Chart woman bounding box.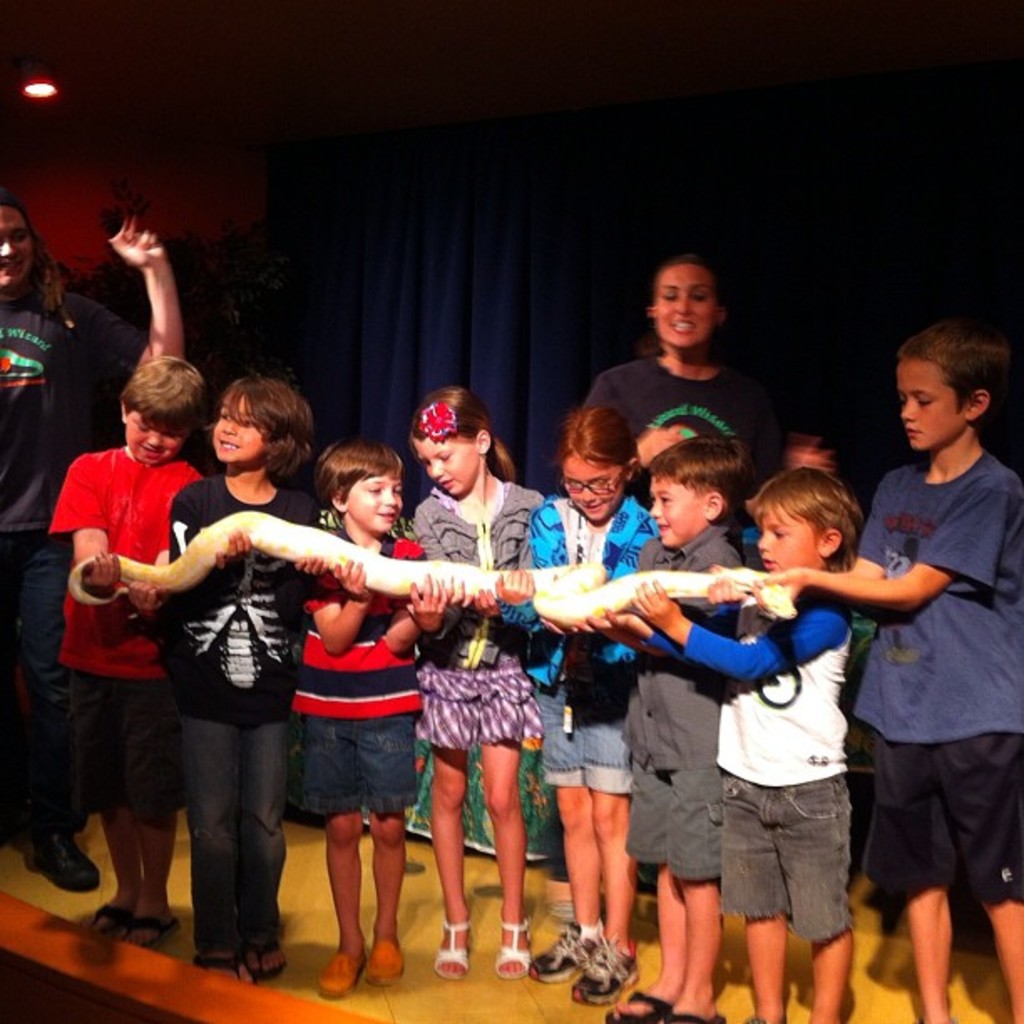
Charted: Rect(574, 256, 783, 905).
